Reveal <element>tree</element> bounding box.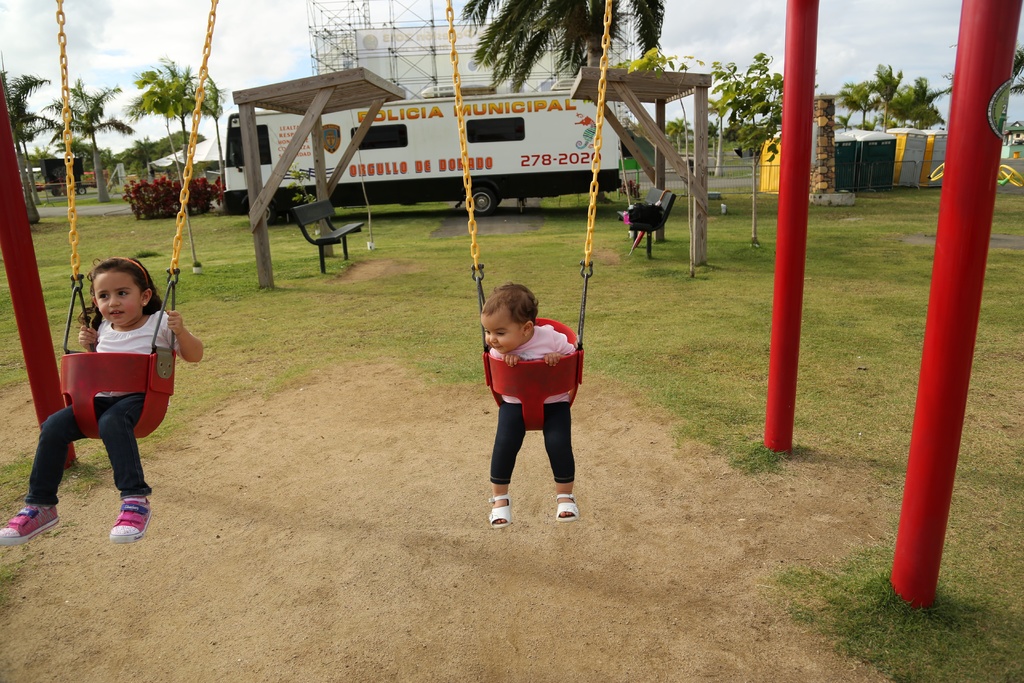
Revealed: x1=194 y1=74 x2=228 y2=194.
